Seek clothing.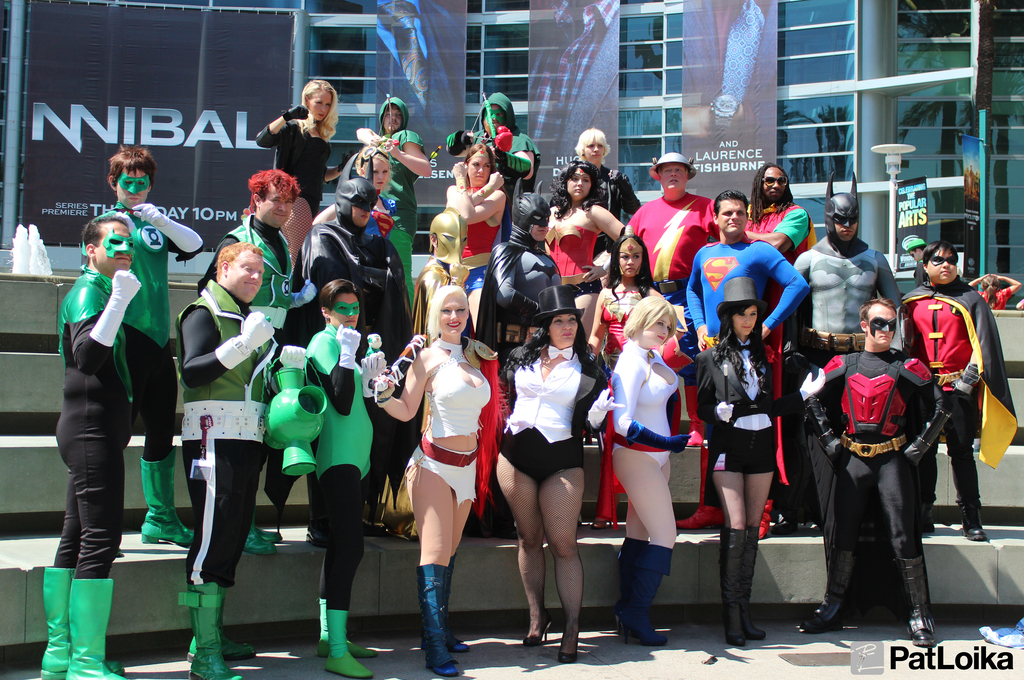
select_region(530, 0, 619, 190).
